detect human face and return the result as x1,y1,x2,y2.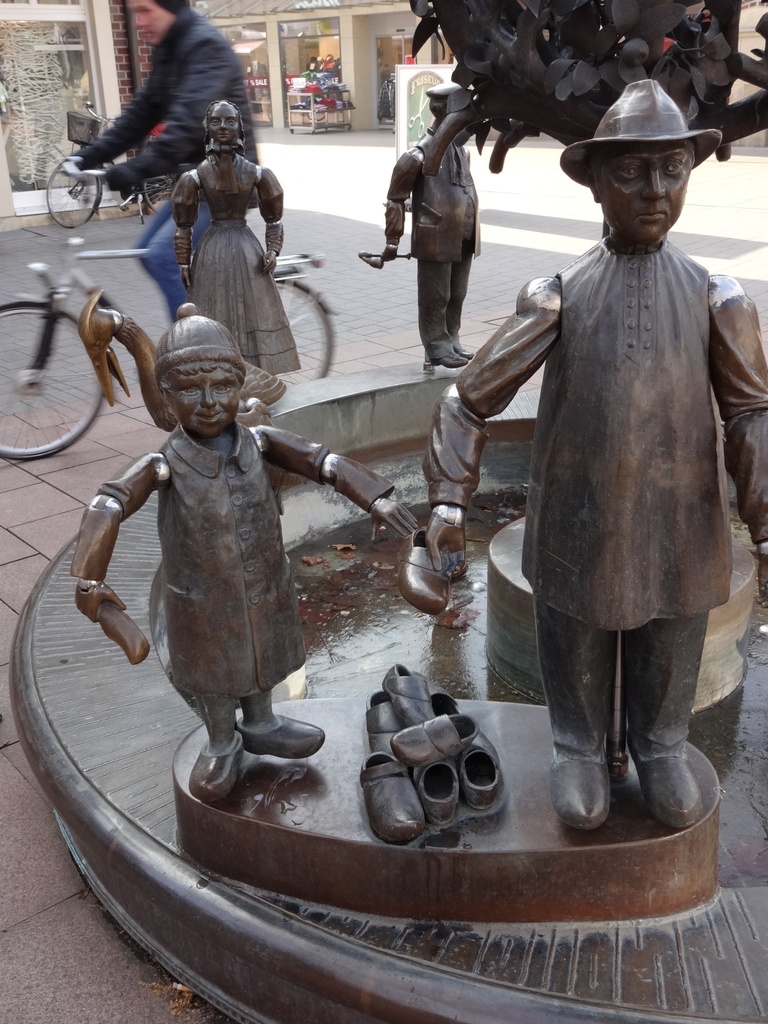
591,139,694,243.
